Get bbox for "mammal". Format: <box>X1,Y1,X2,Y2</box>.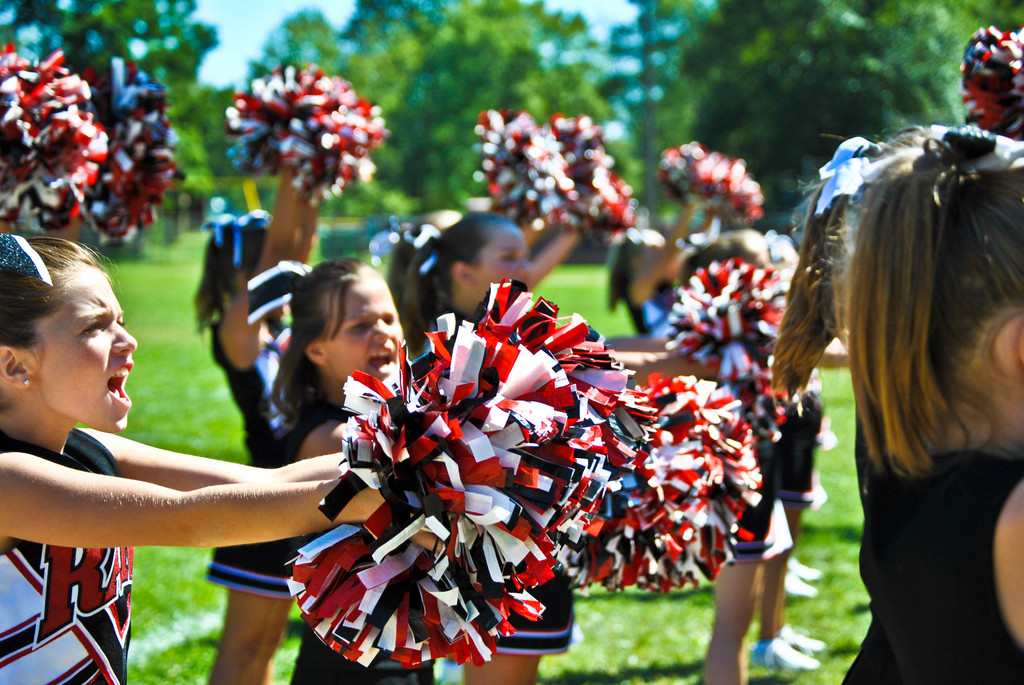
<box>754,228,834,673</box>.
